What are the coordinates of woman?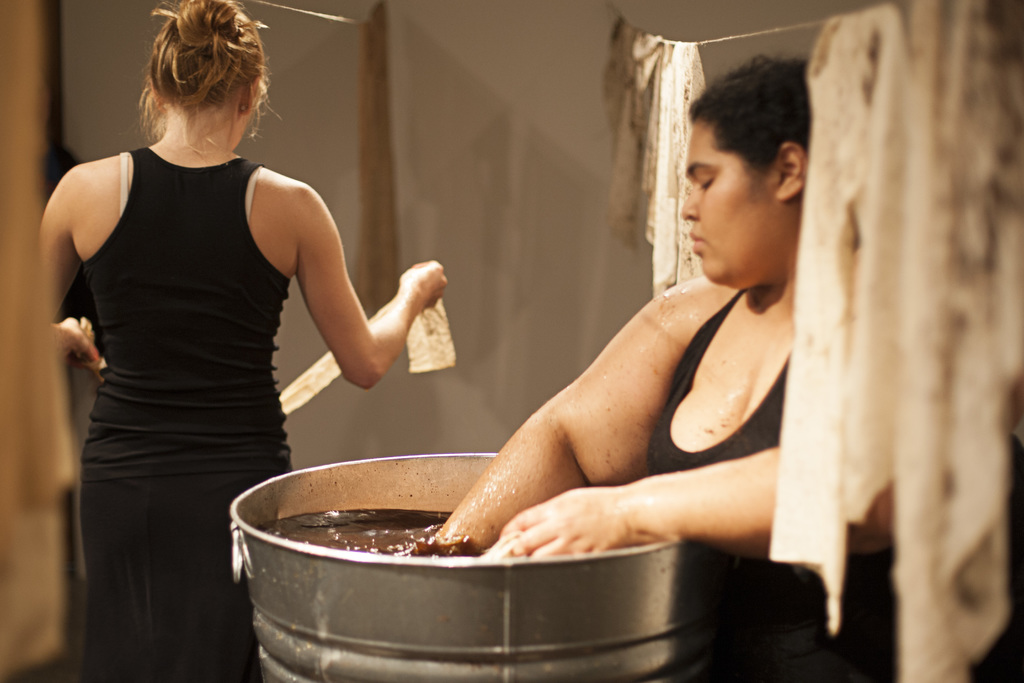
rect(35, 6, 421, 613).
